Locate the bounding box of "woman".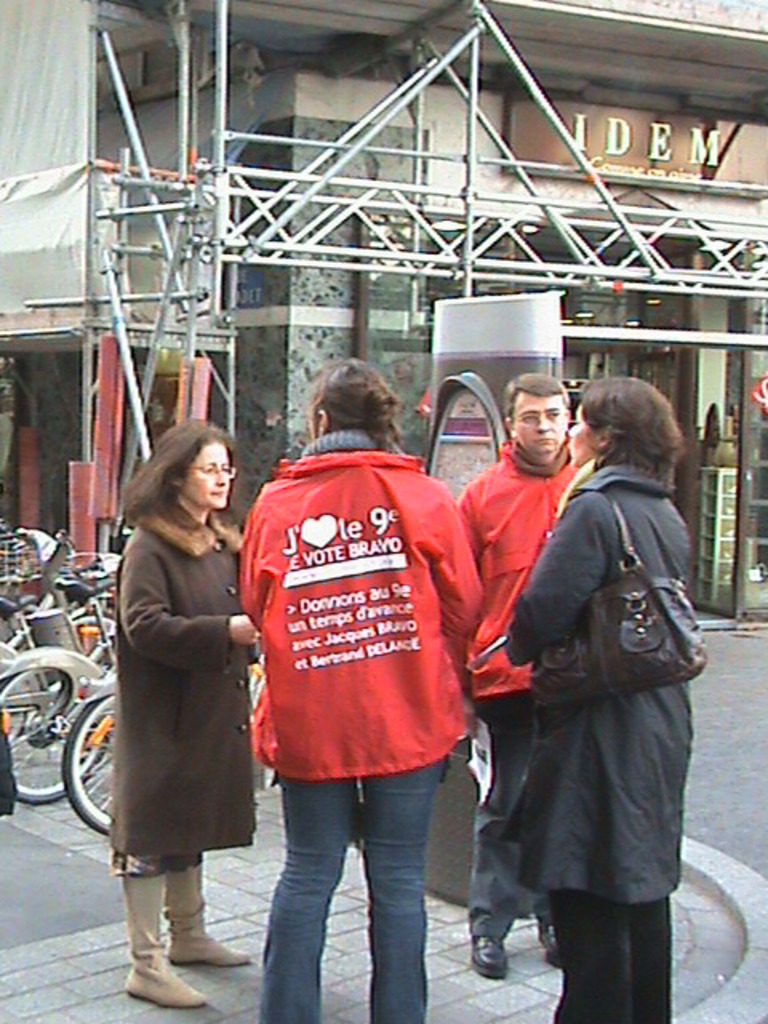
Bounding box: bbox(232, 360, 483, 1022).
